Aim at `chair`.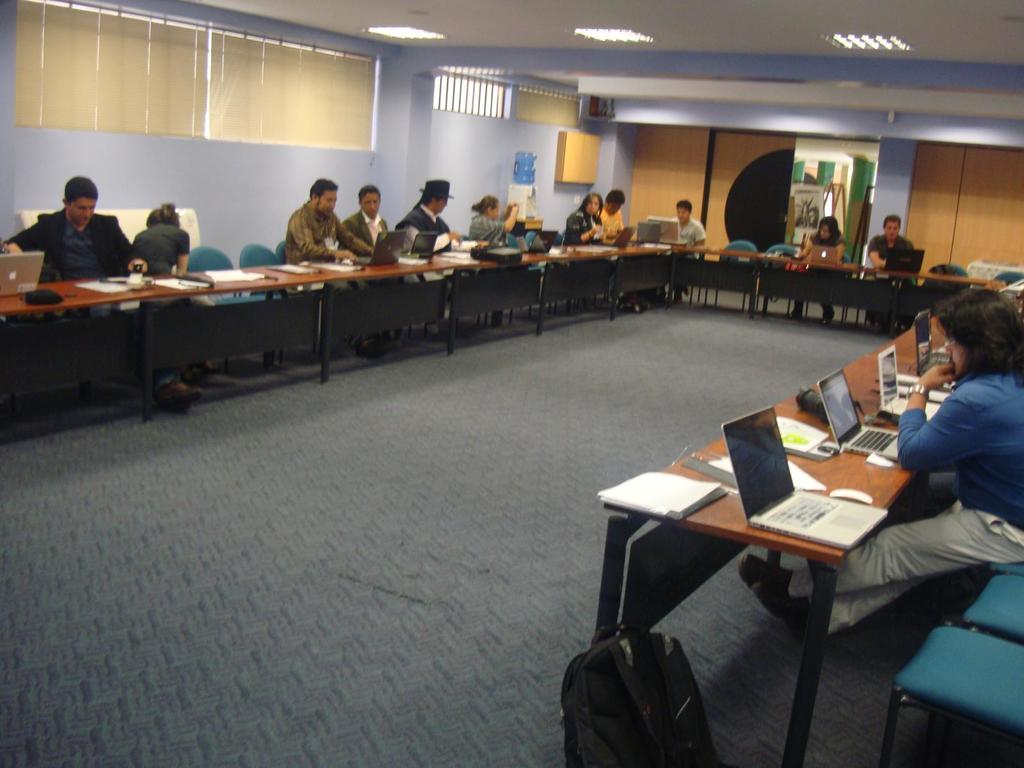
Aimed at locate(991, 559, 1023, 585).
